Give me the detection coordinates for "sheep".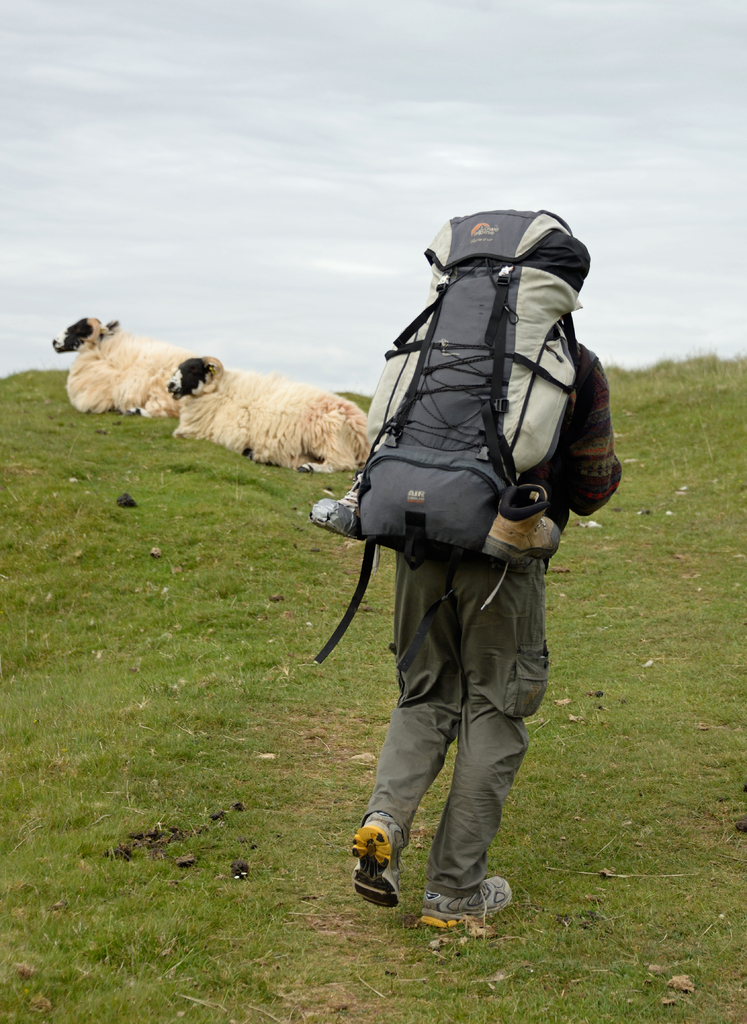
165,353,366,471.
